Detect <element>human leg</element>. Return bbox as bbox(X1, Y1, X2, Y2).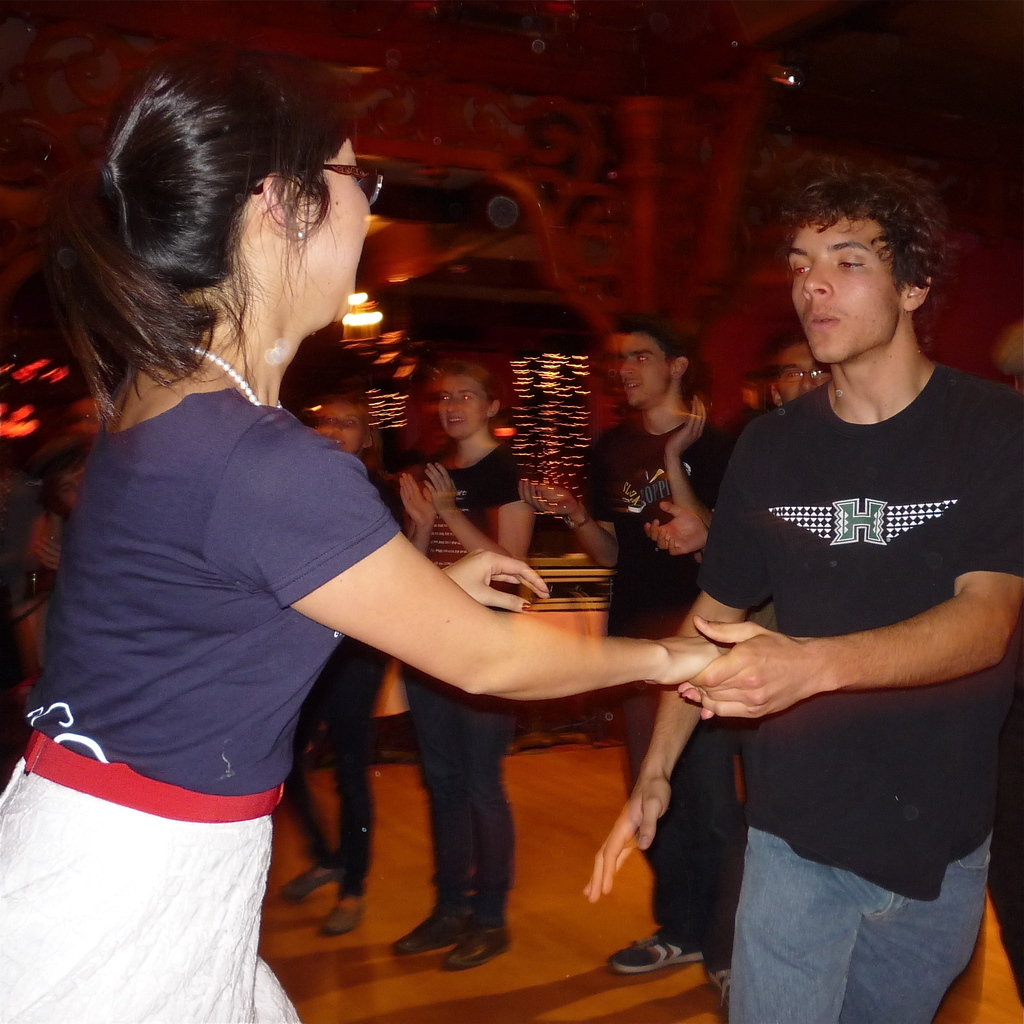
bbox(729, 831, 860, 1023).
